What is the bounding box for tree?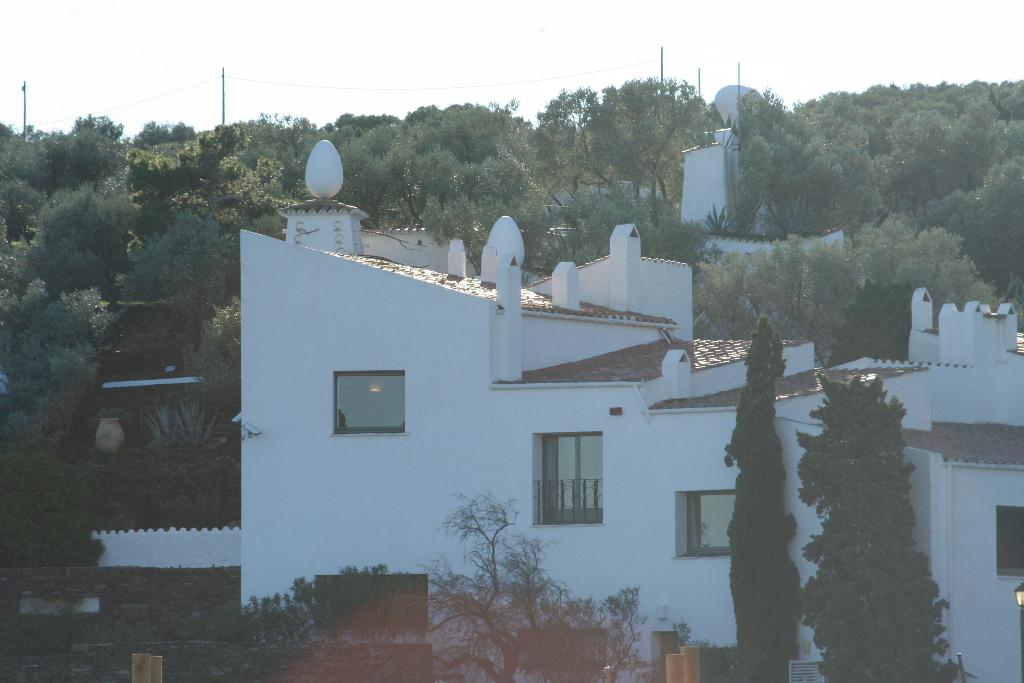
[left=796, top=370, right=975, bottom=679].
